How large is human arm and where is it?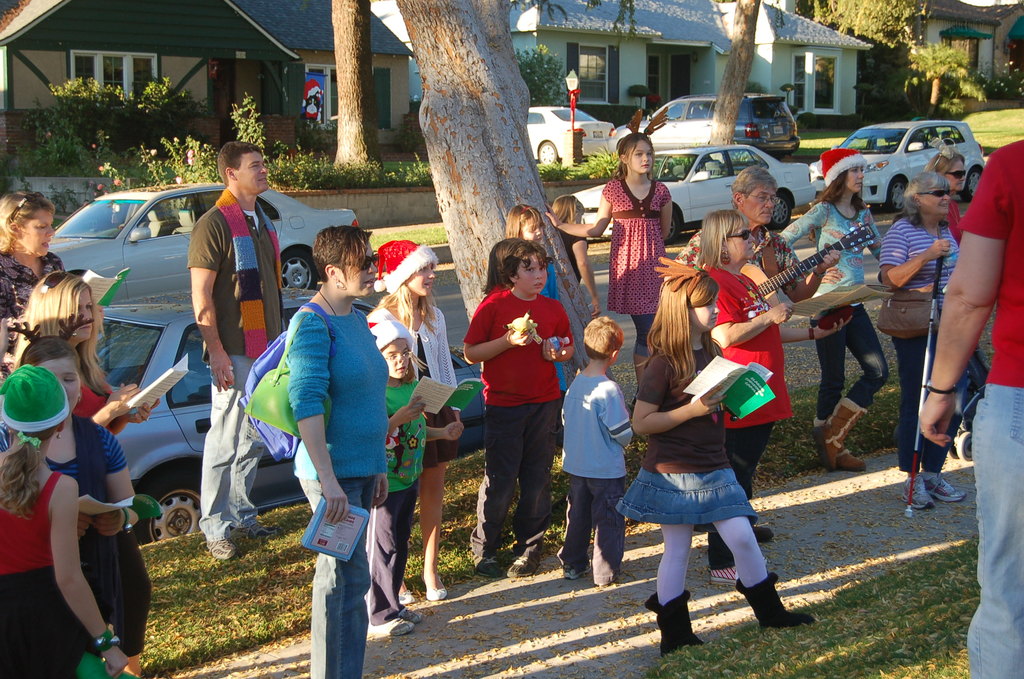
Bounding box: bbox=[628, 357, 730, 438].
